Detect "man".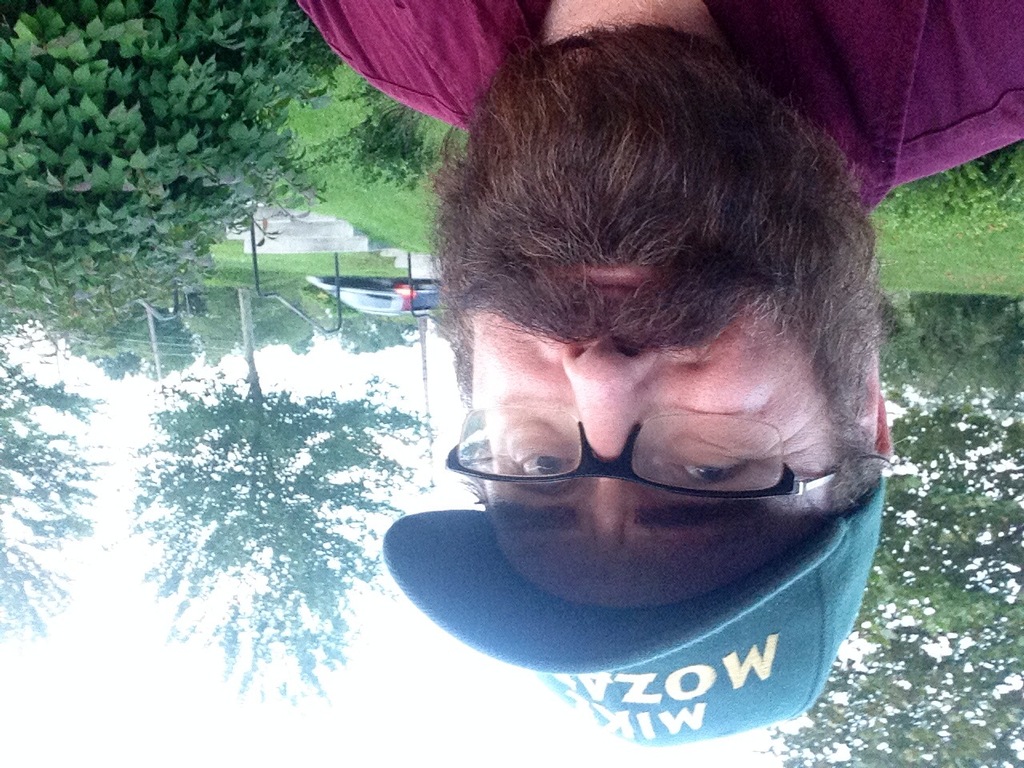
Detected at x1=292 y1=0 x2=1023 y2=752.
